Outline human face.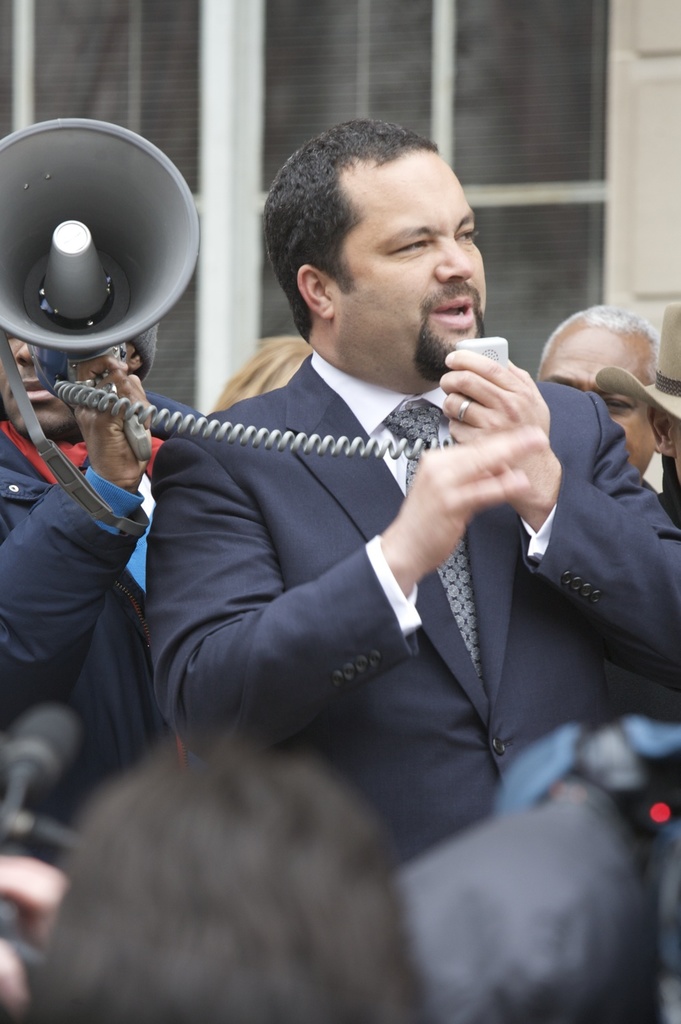
Outline: 335:143:486:378.
